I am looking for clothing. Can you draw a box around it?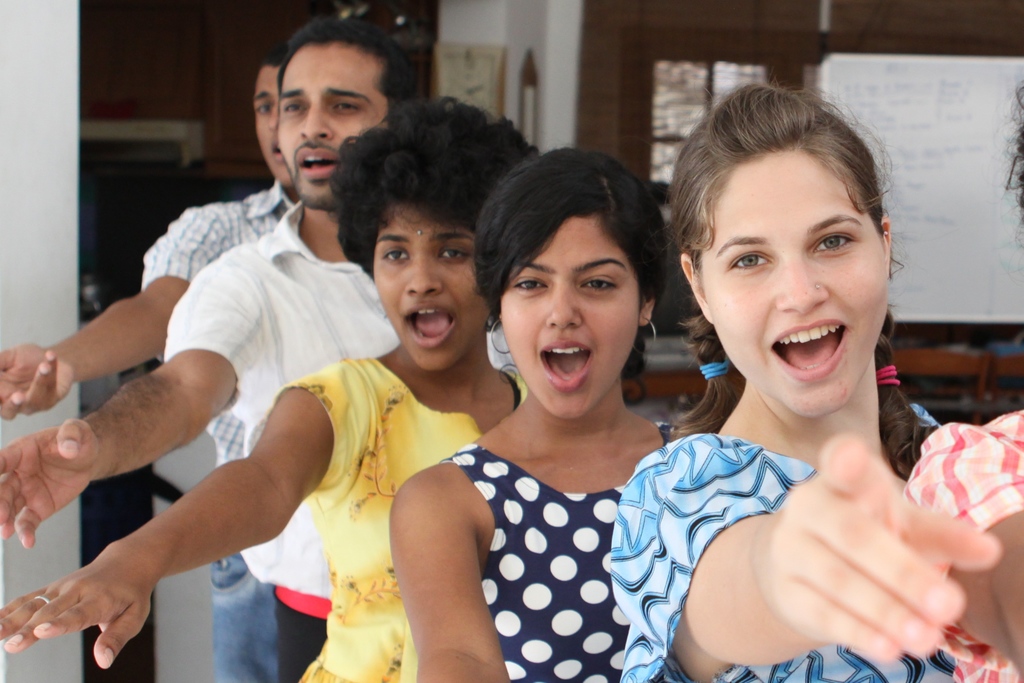
Sure, the bounding box is BBox(162, 205, 518, 682).
